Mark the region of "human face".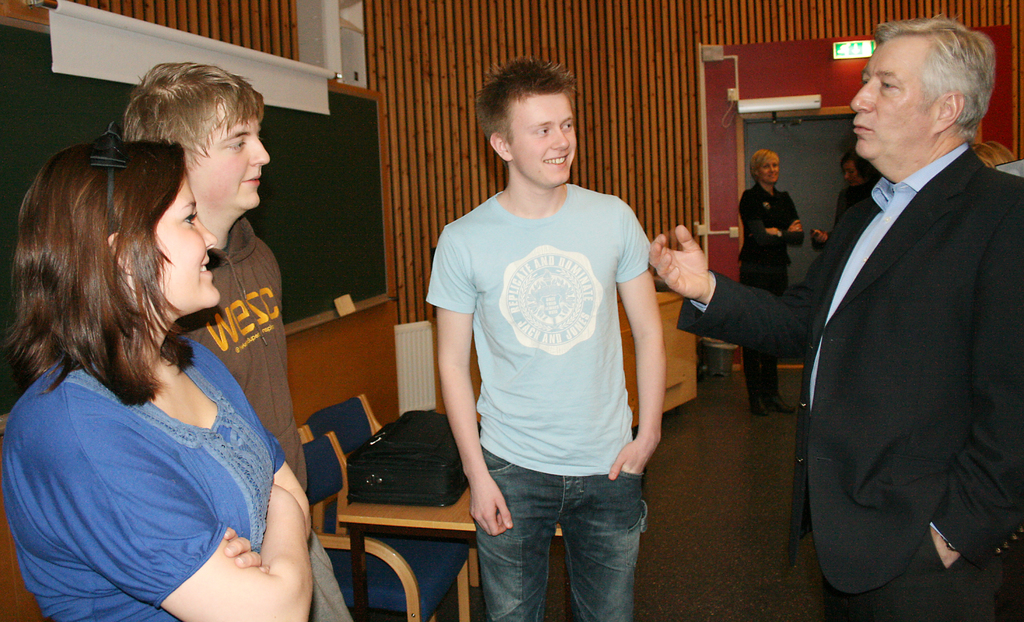
Region: {"x1": 760, "y1": 158, "x2": 778, "y2": 183}.
